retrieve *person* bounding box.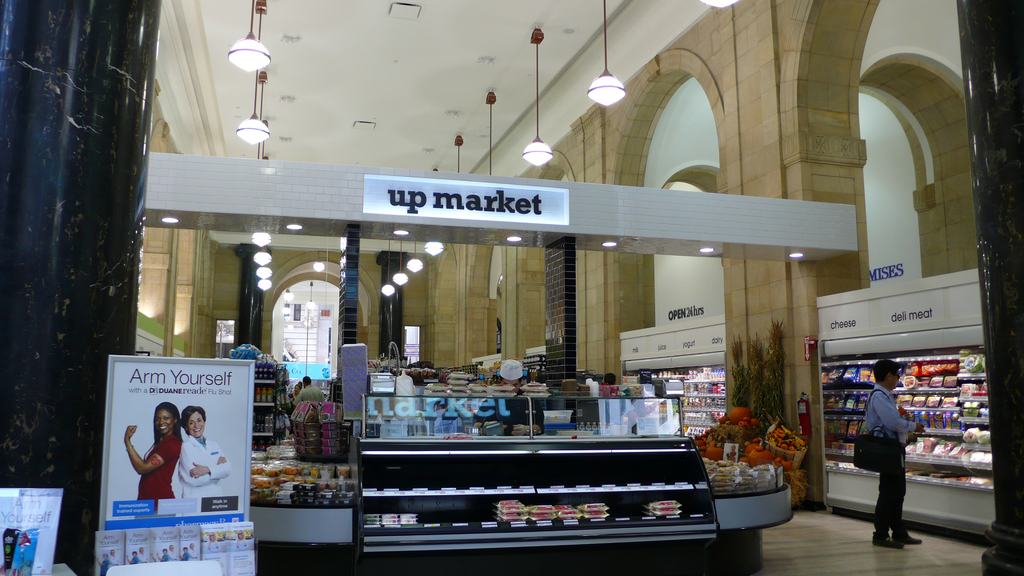
Bounding box: crop(726, 445, 738, 464).
